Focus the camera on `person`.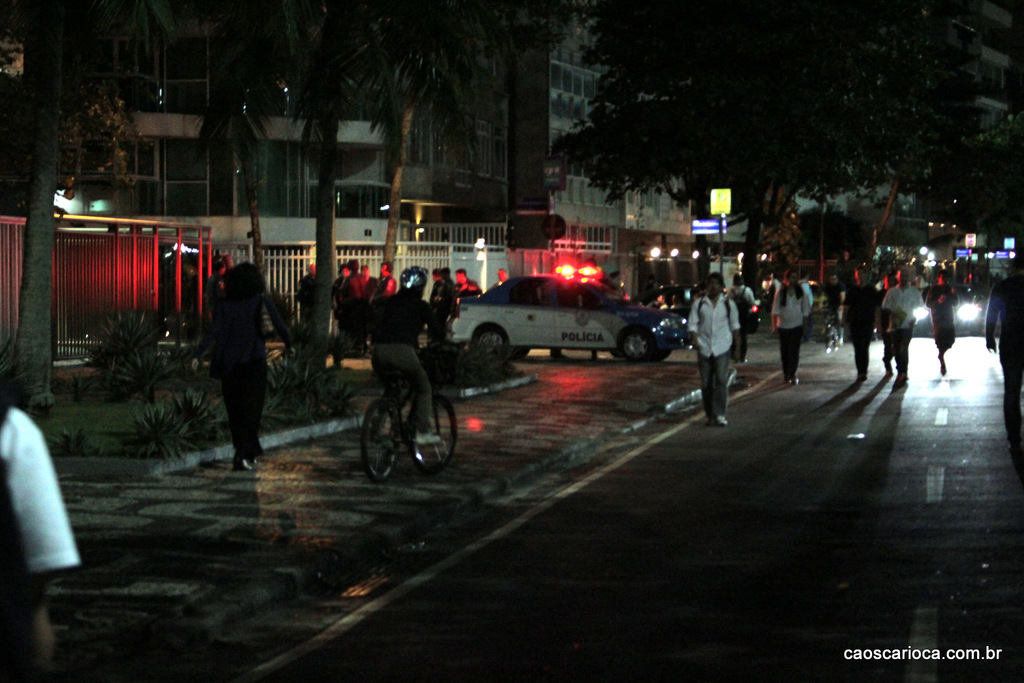
Focus region: detection(452, 266, 479, 305).
